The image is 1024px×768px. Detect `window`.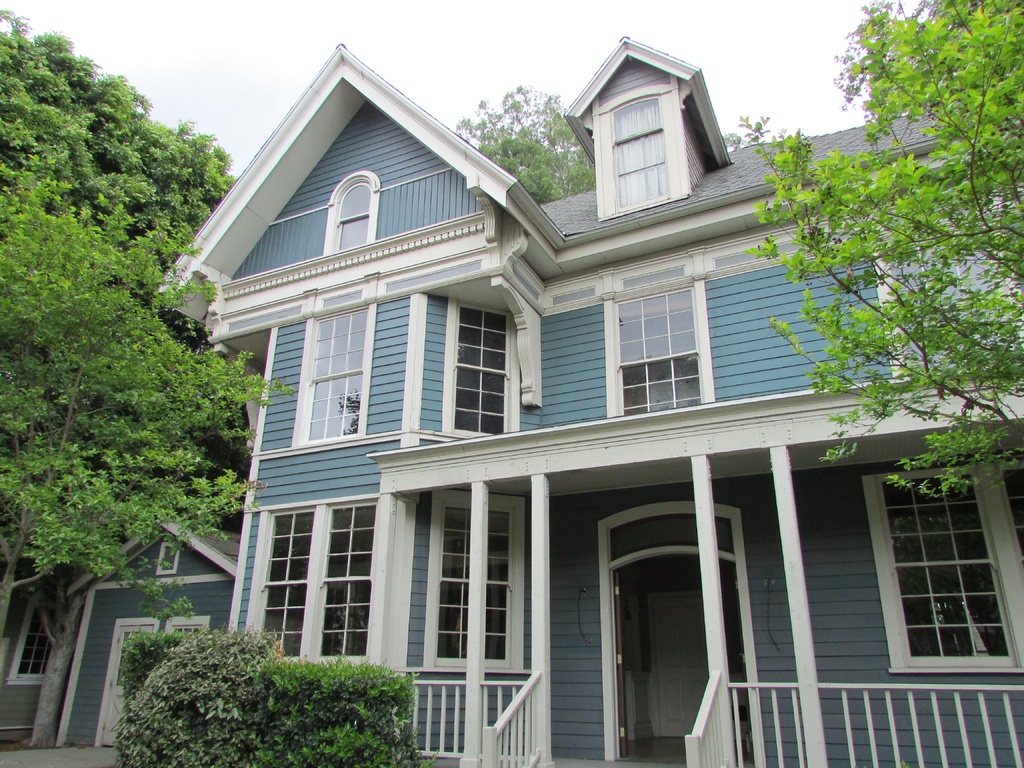
Detection: 612,286,701,419.
